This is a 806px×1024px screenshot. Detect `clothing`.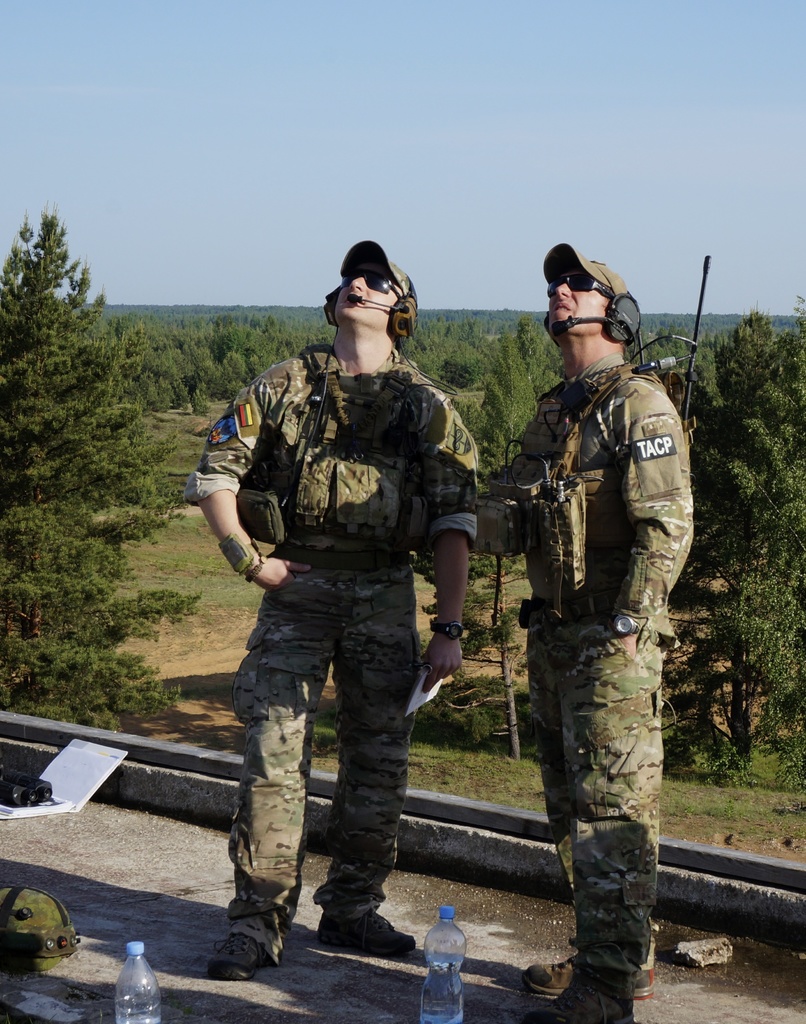
<region>184, 378, 483, 926</region>.
